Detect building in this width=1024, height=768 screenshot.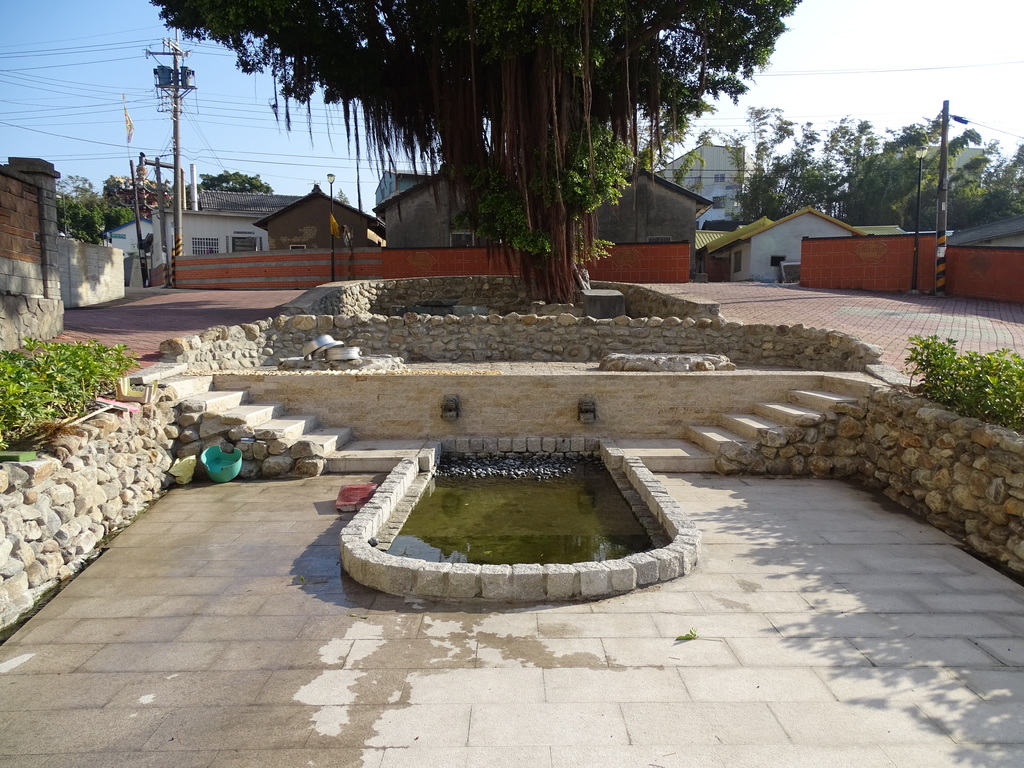
Detection: 655, 143, 749, 223.
